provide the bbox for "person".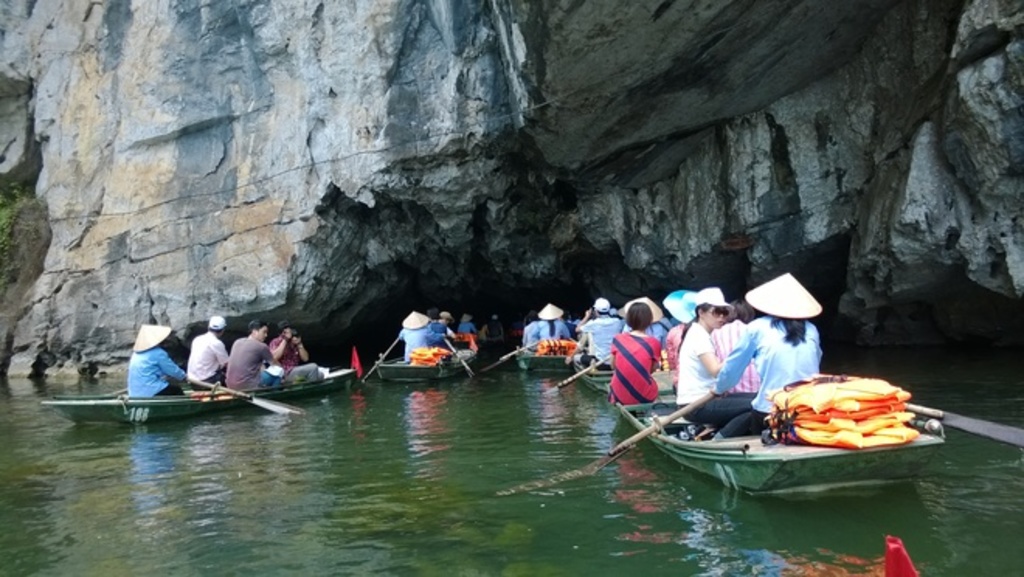
534:296:568:349.
